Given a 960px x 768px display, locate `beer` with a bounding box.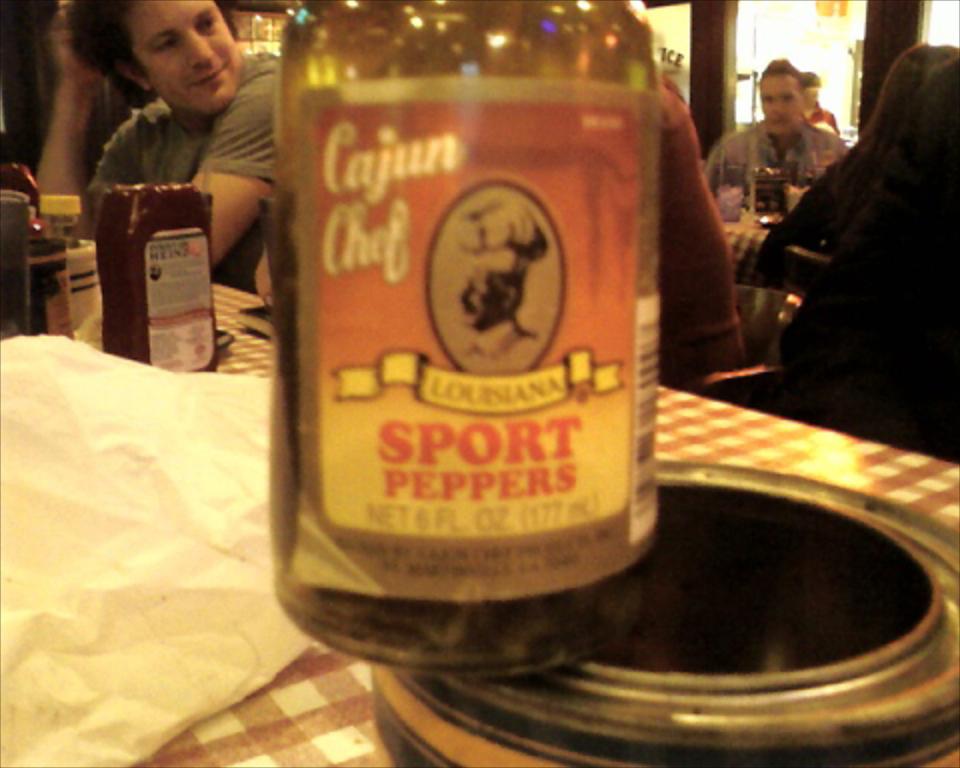
Located: <bbox>266, 0, 692, 688</bbox>.
